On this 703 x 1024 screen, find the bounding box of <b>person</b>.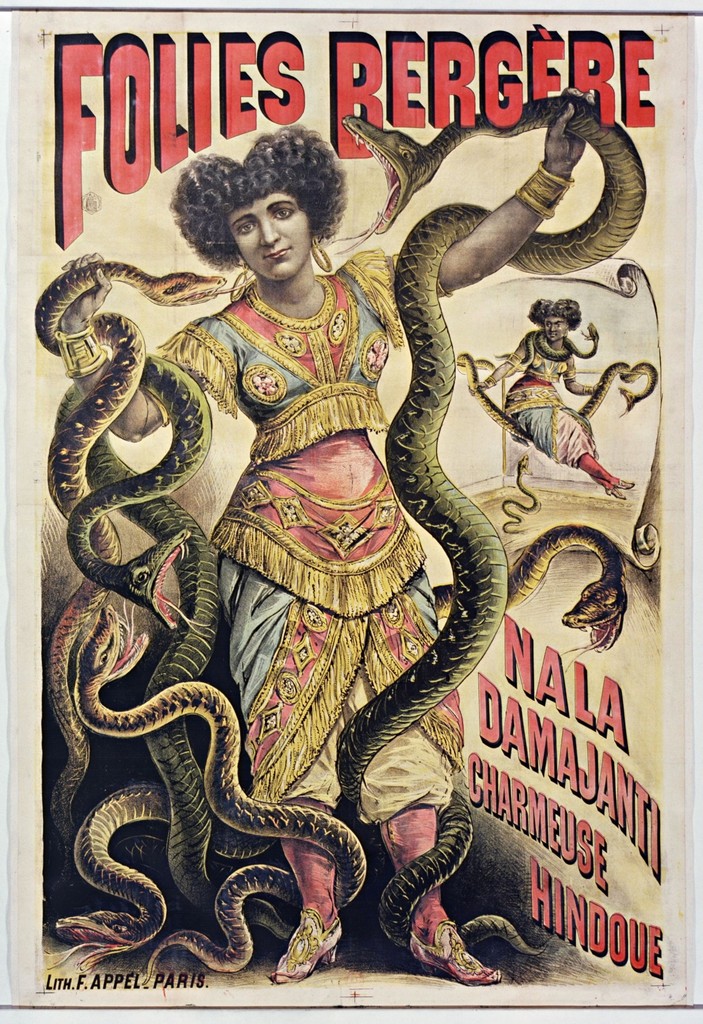
Bounding box: locate(128, 168, 605, 957).
